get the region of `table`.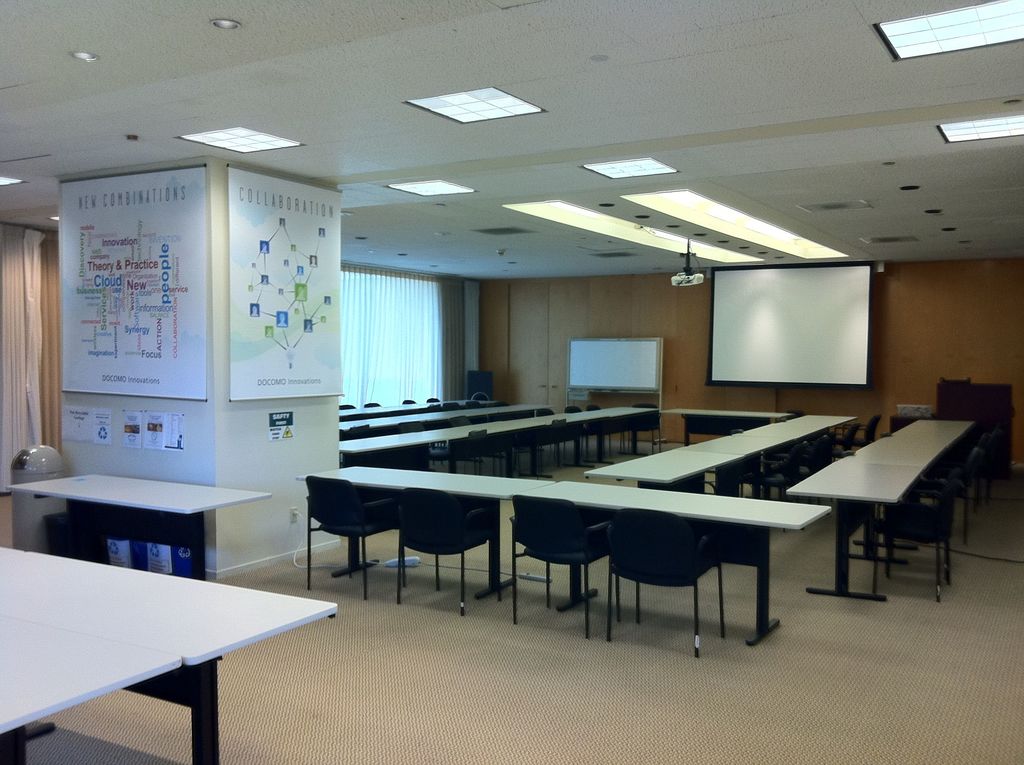
Rect(341, 408, 656, 463).
